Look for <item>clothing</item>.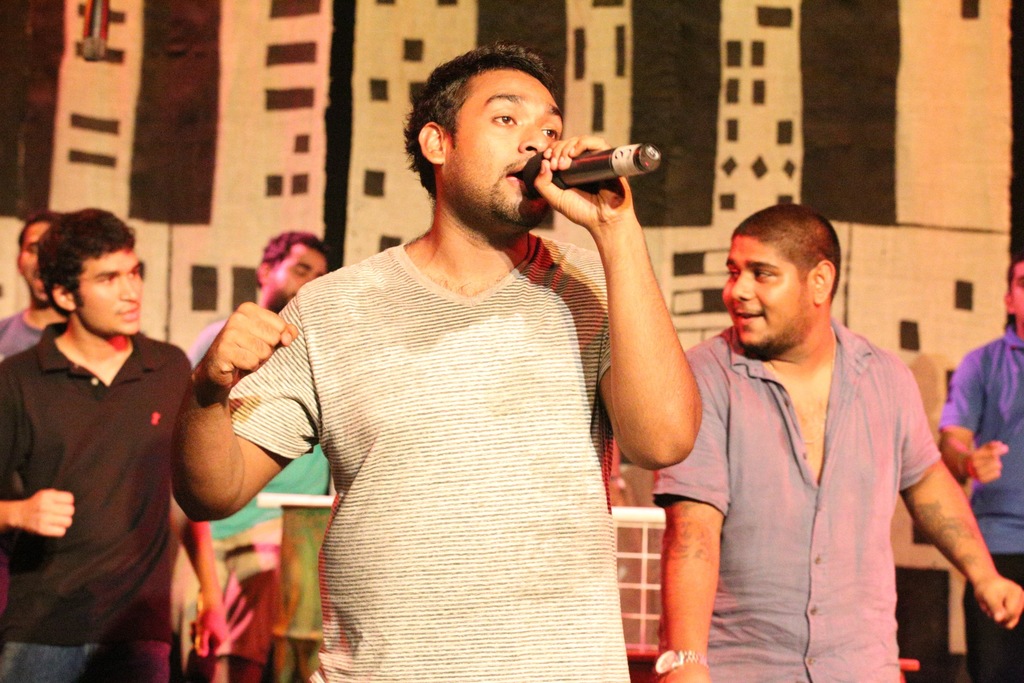
Found: 944, 322, 1023, 682.
